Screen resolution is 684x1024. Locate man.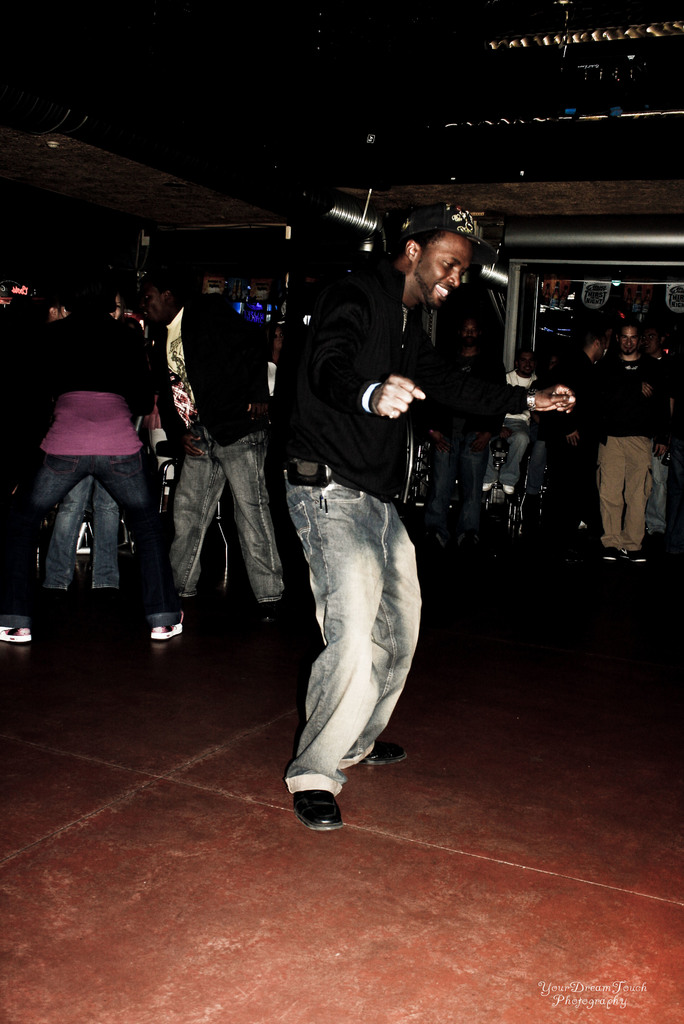
left=533, top=340, right=608, bottom=544.
